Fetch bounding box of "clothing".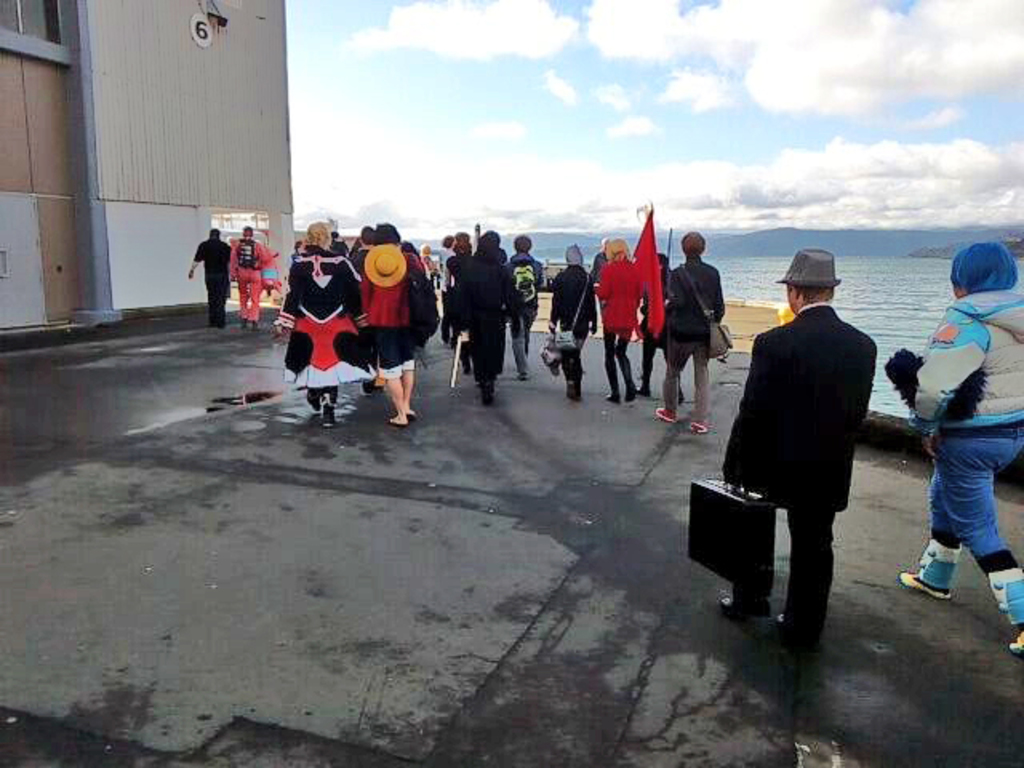
Bbox: 302 382 333 406.
